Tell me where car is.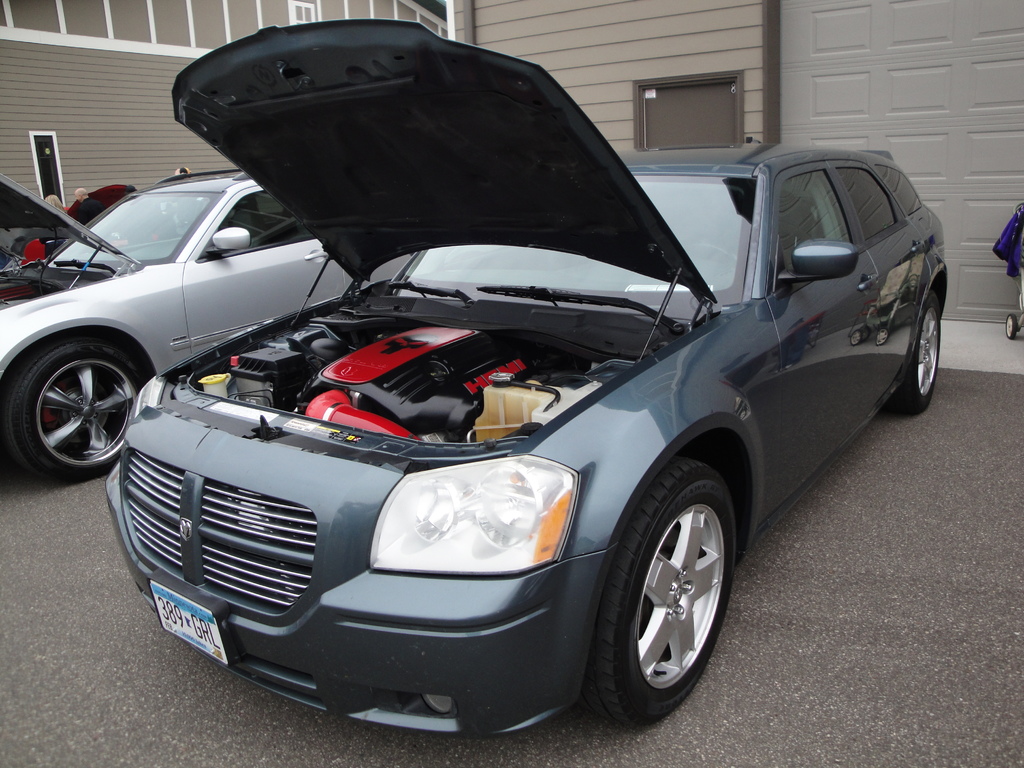
car is at left=0, top=164, right=418, bottom=481.
